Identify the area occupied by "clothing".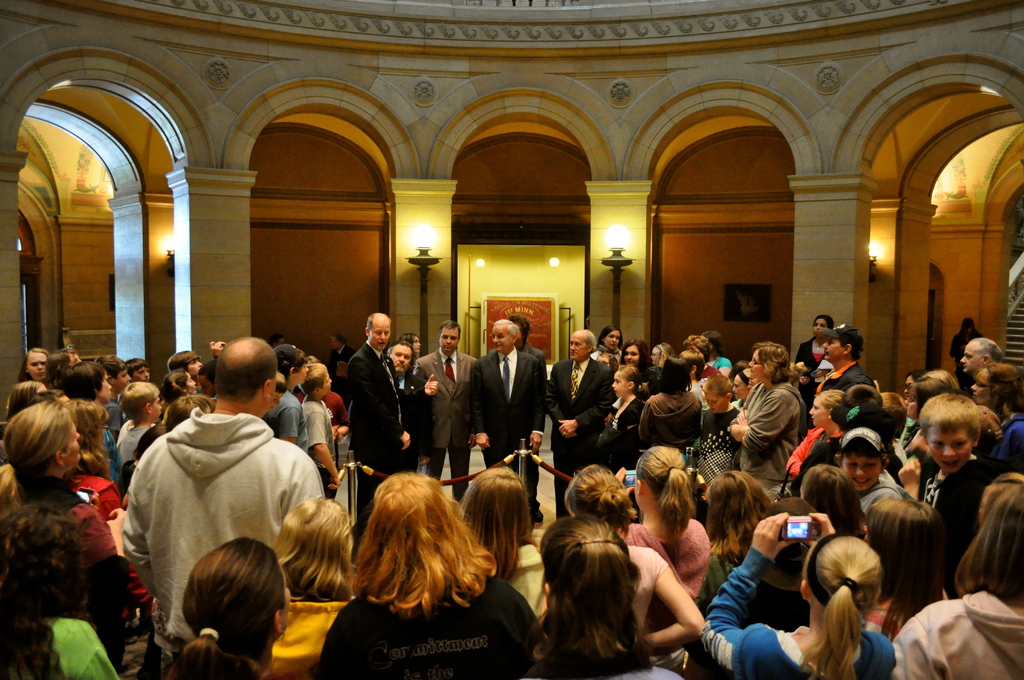
Area: [x1=122, y1=401, x2=329, y2=613].
